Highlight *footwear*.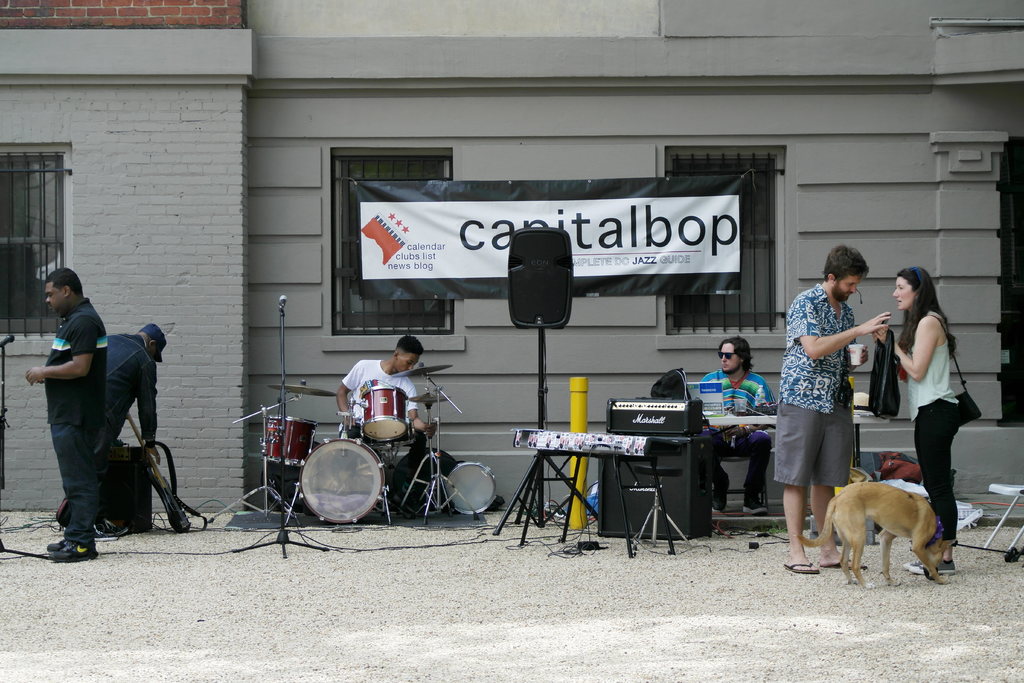
Highlighted region: (x1=911, y1=554, x2=961, y2=569).
